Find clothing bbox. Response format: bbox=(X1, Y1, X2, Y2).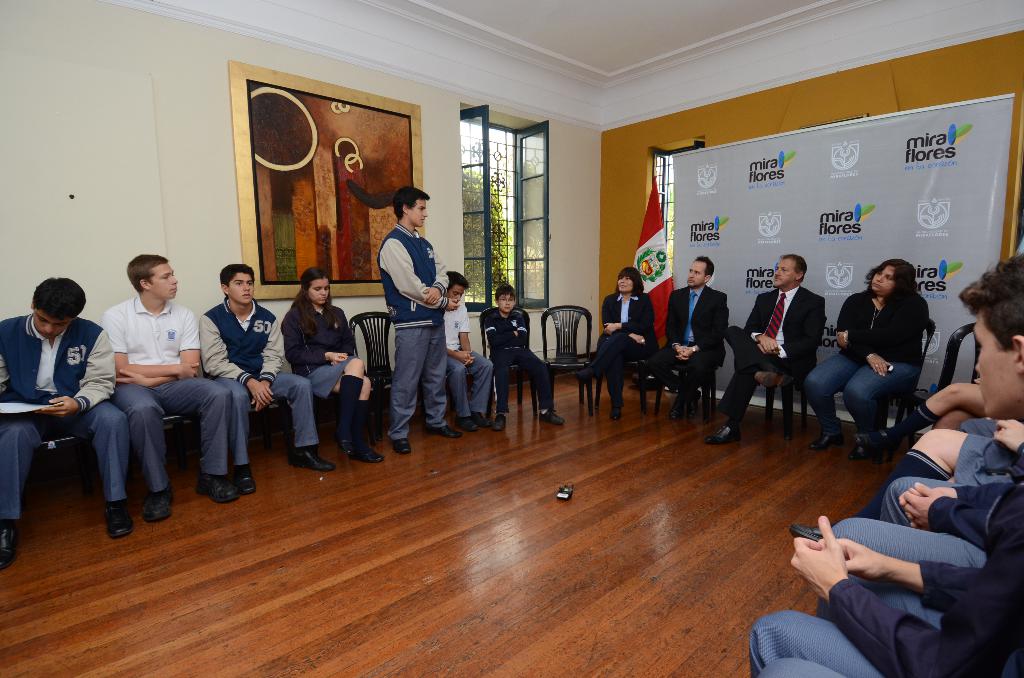
bbox=(915, 433, 1023, 473).
